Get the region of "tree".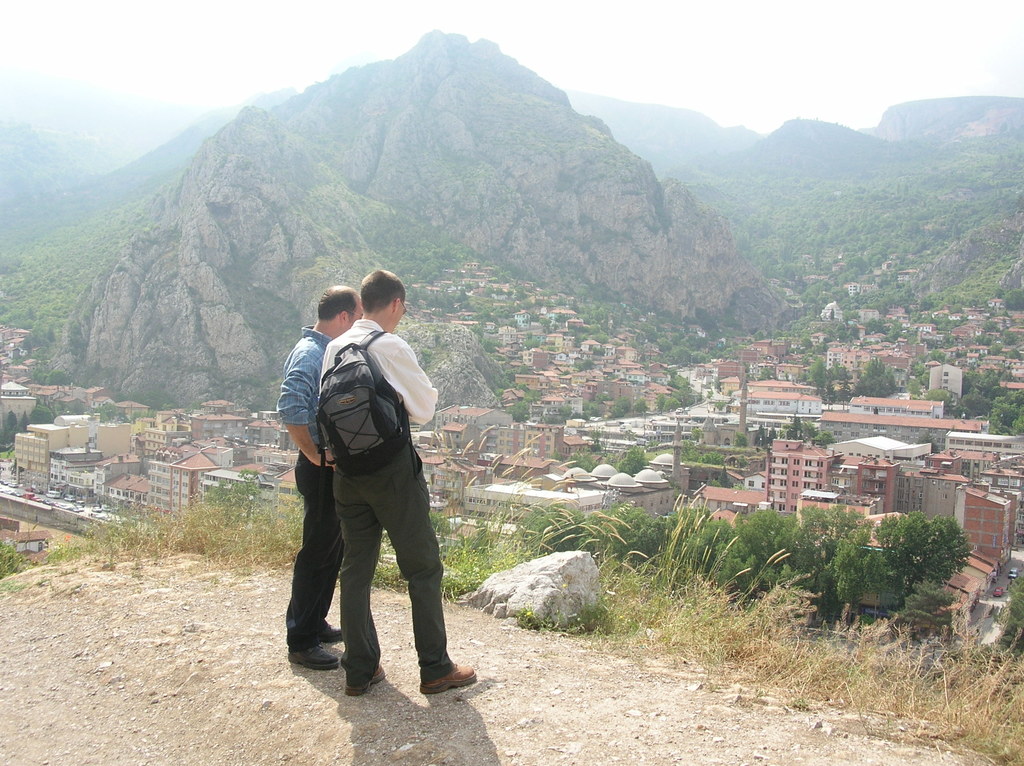
524, 488, 721, 573.
